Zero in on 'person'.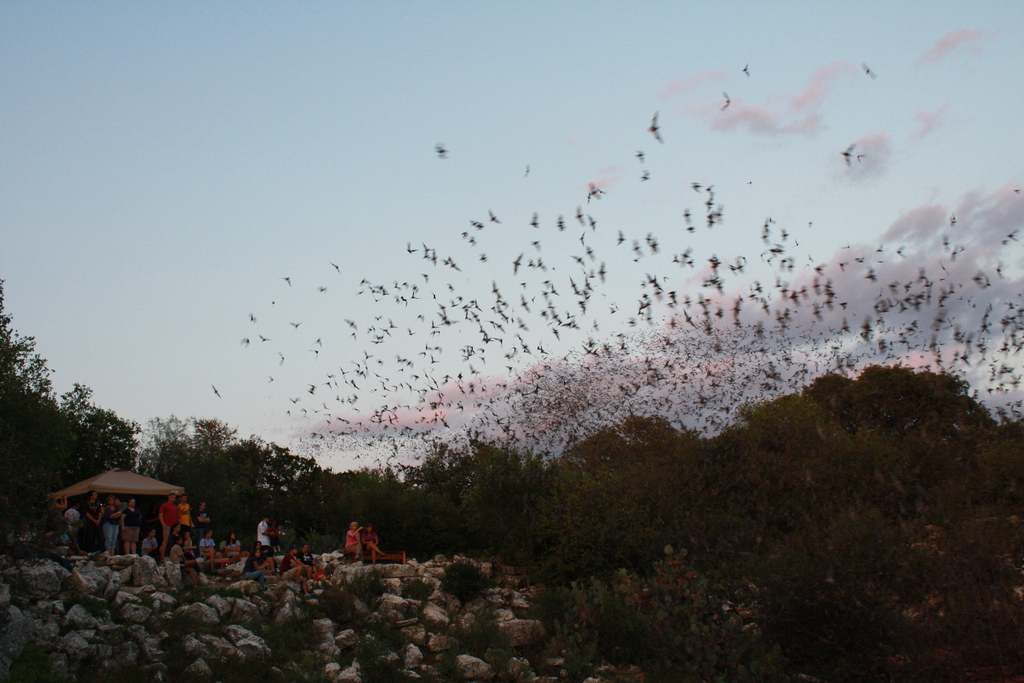
Zeroed in: [left=344, top=516, right=362, bottom=566].
